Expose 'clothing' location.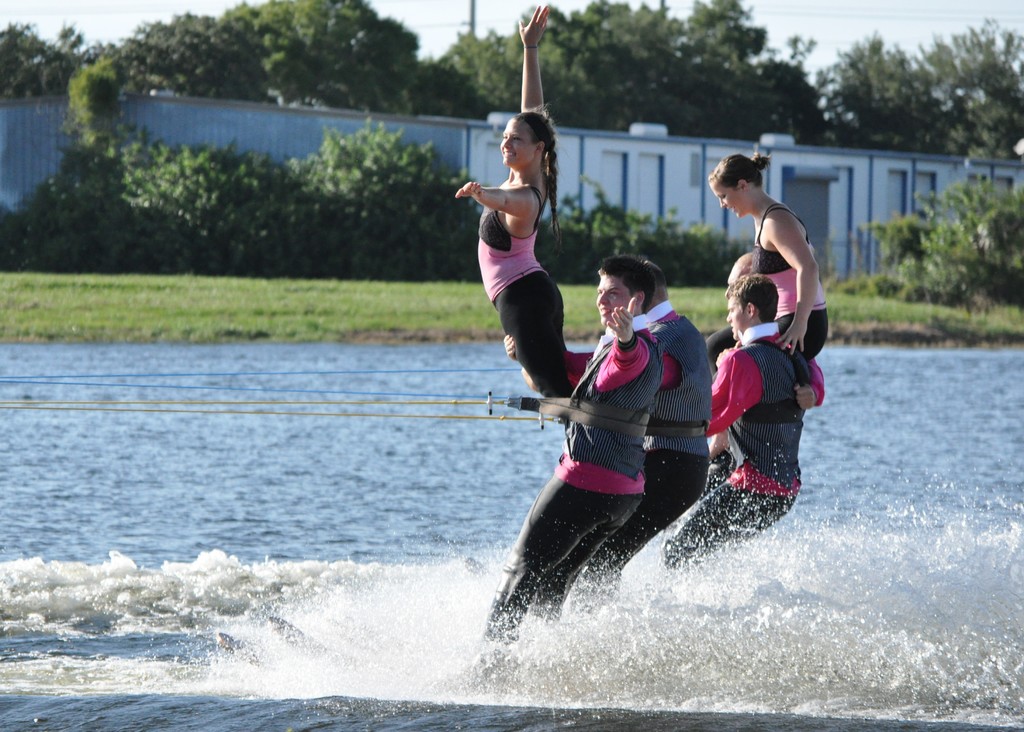
Exposed at 568, 312, 712, 583.
